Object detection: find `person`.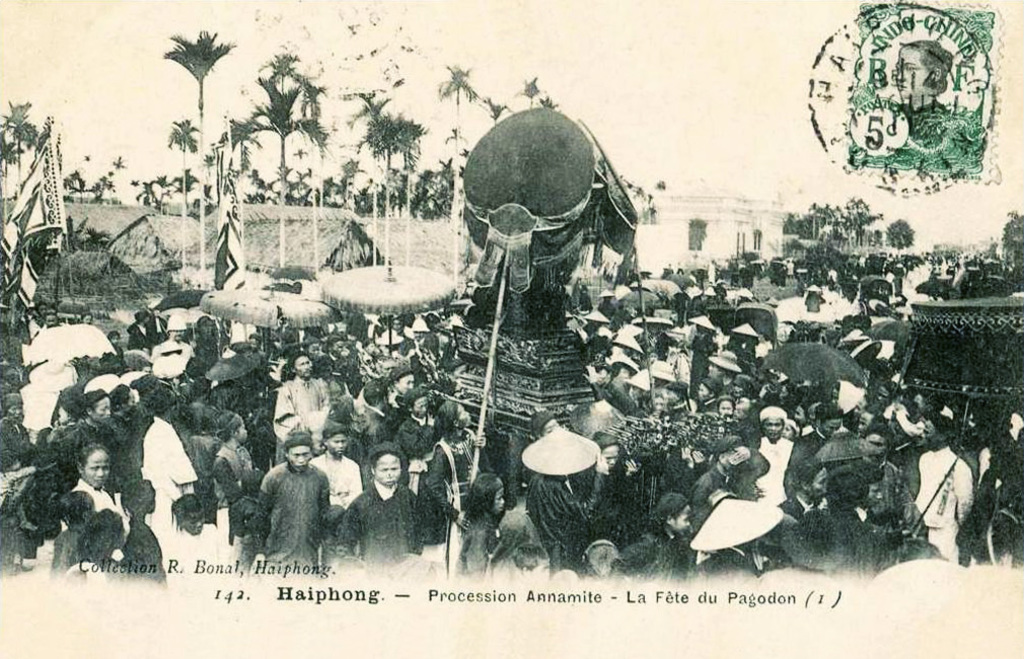
[257,441,320,565].
